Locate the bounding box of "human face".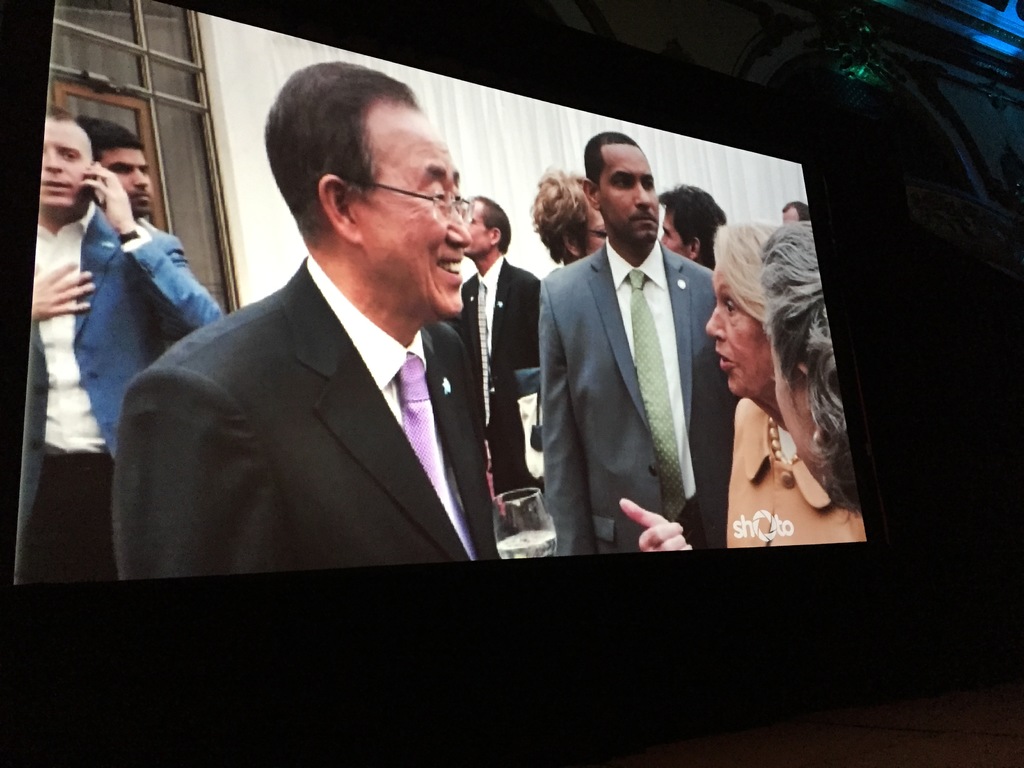
Bounding box: bbox=(100, 147, 153, 214).
